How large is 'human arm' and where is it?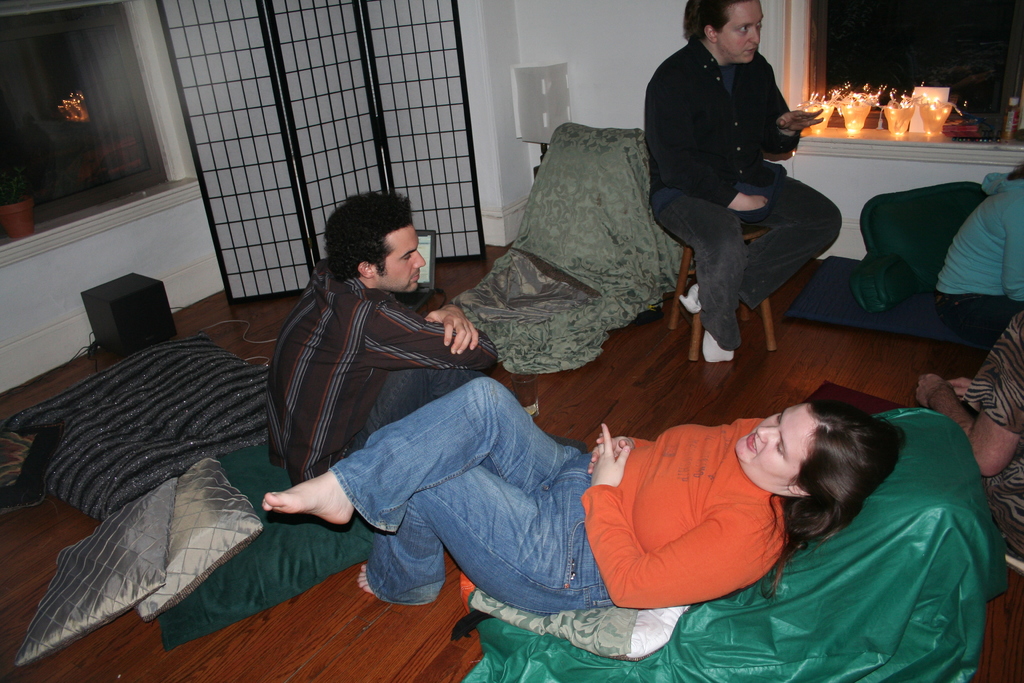
Bounding box: {"left": 573, "top": 424, "right": 787, "bottom": 607}.
